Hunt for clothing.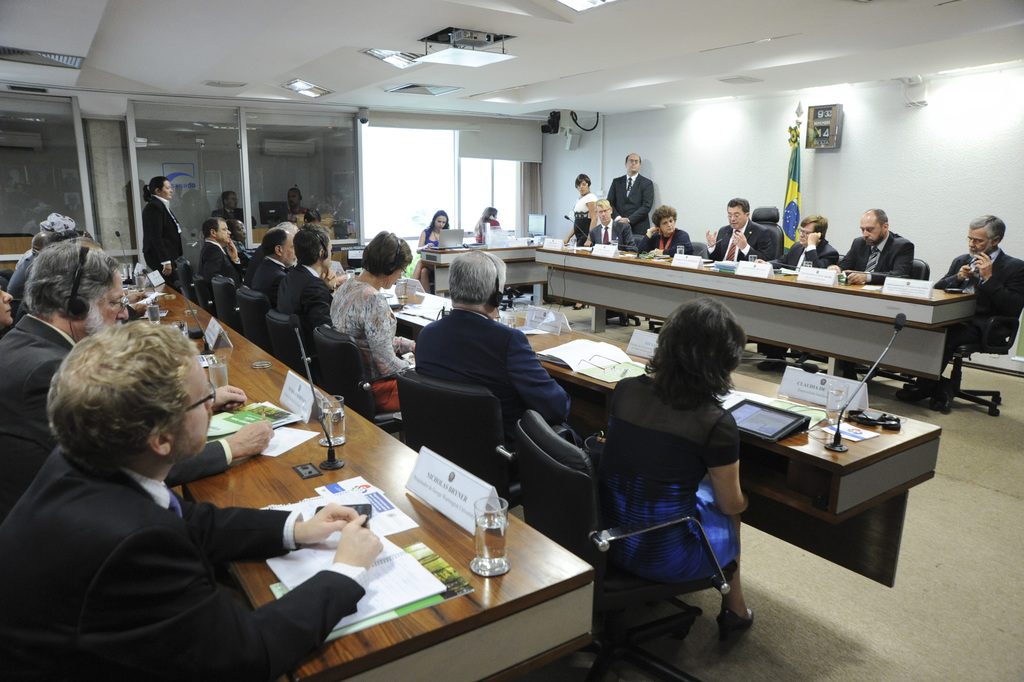
Hunted down at [left=409, top=308, right=577, bottom=438].
